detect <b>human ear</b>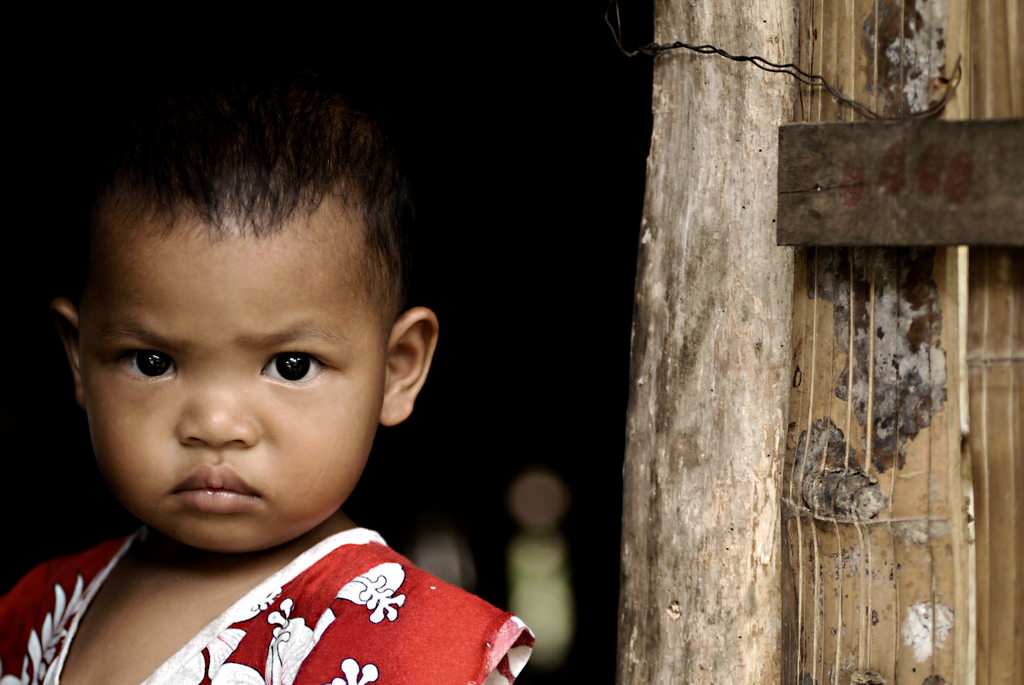
bbox=(381, 311, 438, 425)
